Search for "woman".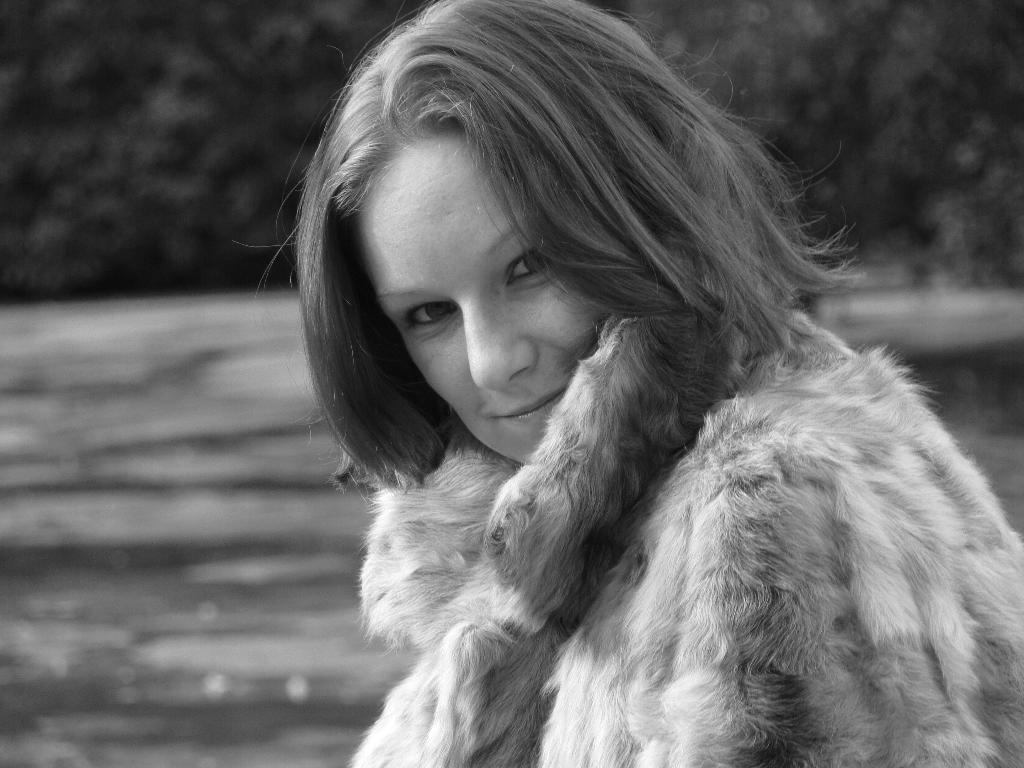
Found at {"left": 291, "top": 0, "right": 1023, "bottom": 767}.
